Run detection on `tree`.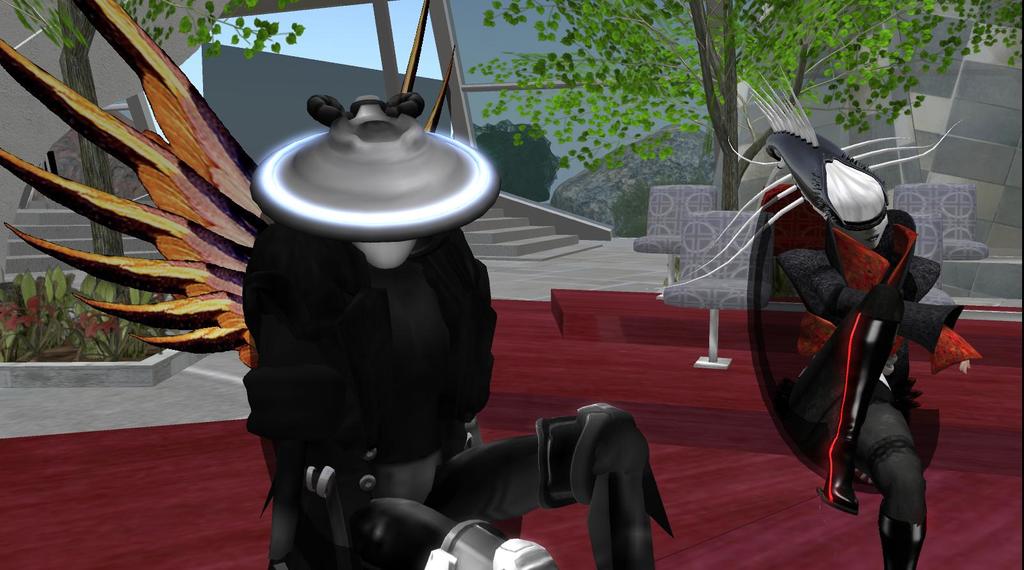
Result: region(1, 0, 310, 318).
